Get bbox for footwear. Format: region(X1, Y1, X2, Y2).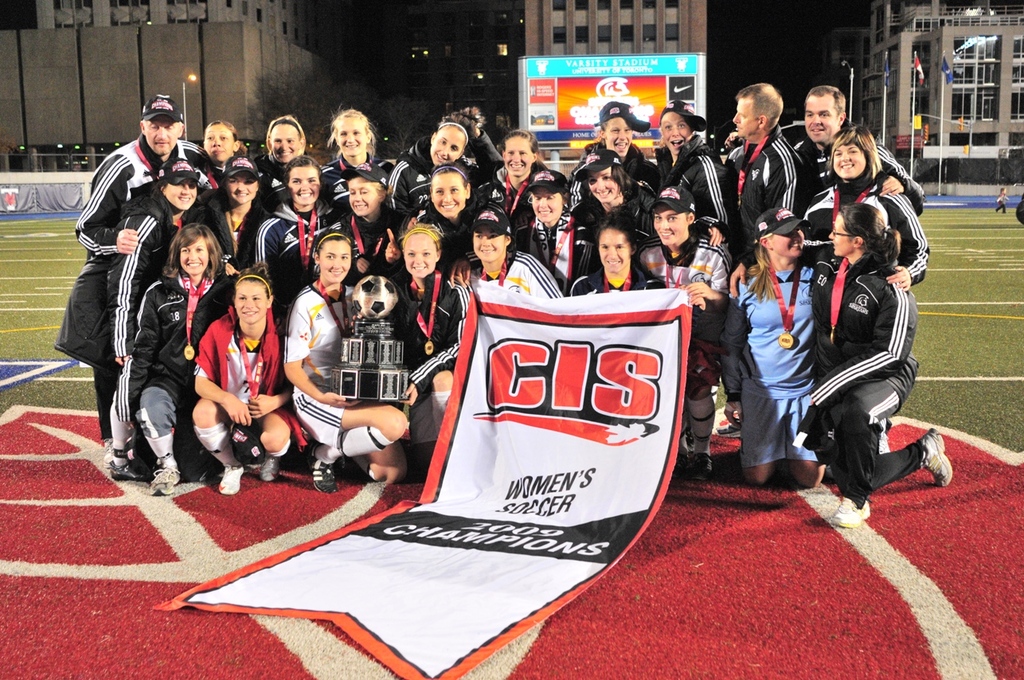
region(311, 440, 342, 494).
